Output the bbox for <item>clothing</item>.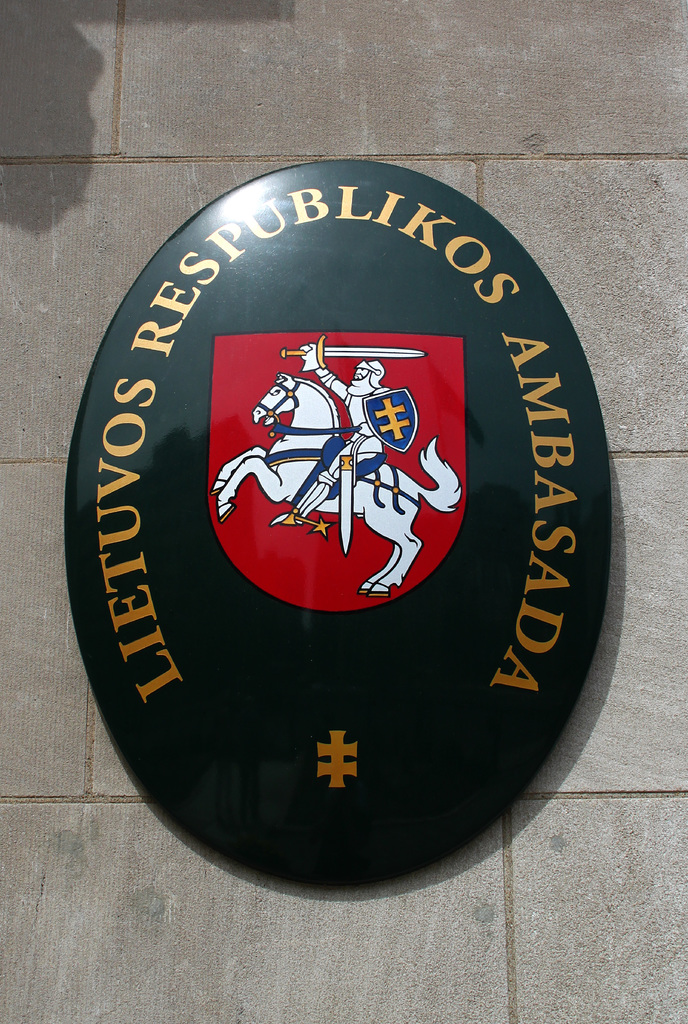
locate(317, 371, 381, 481).
